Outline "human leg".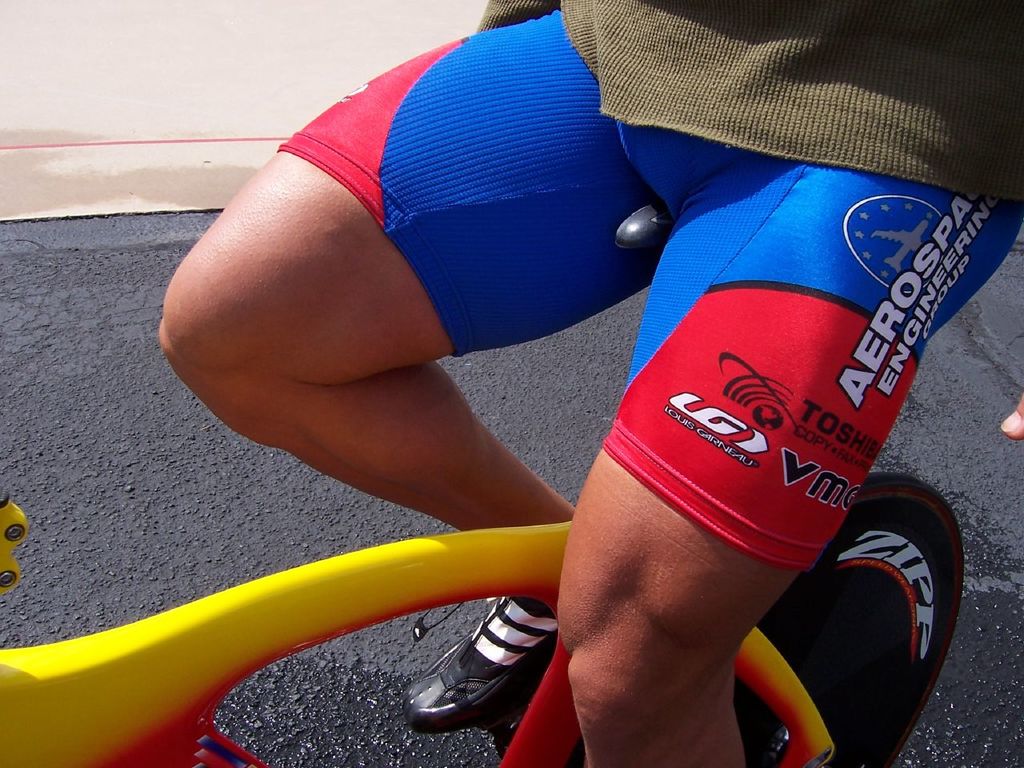
Outline: 155/9/674/725.
